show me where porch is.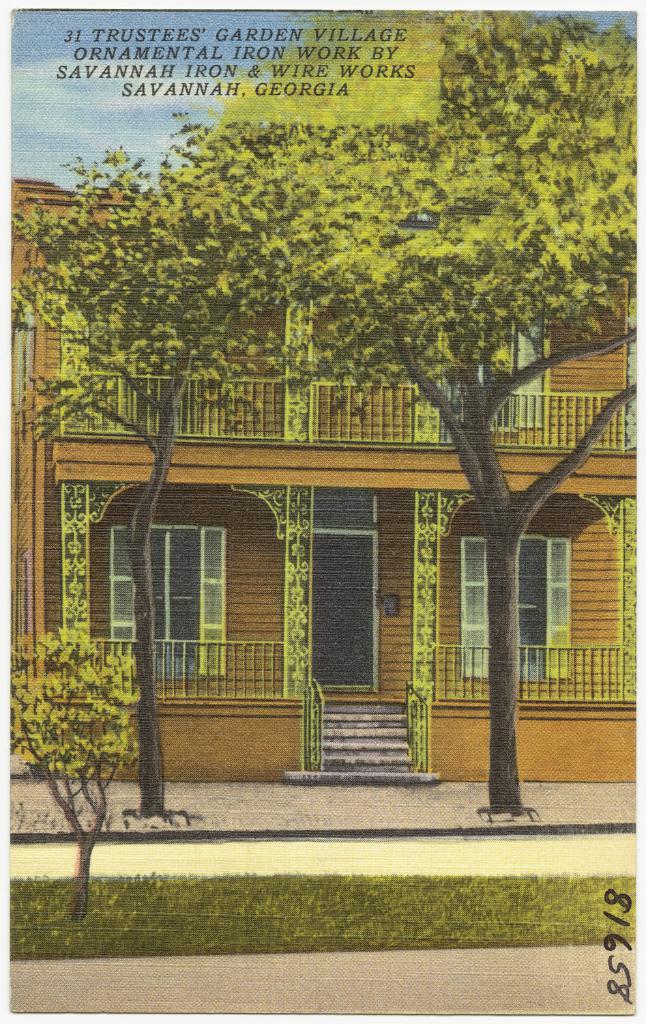
porch is at Rect(49, 622, 641, 784).
